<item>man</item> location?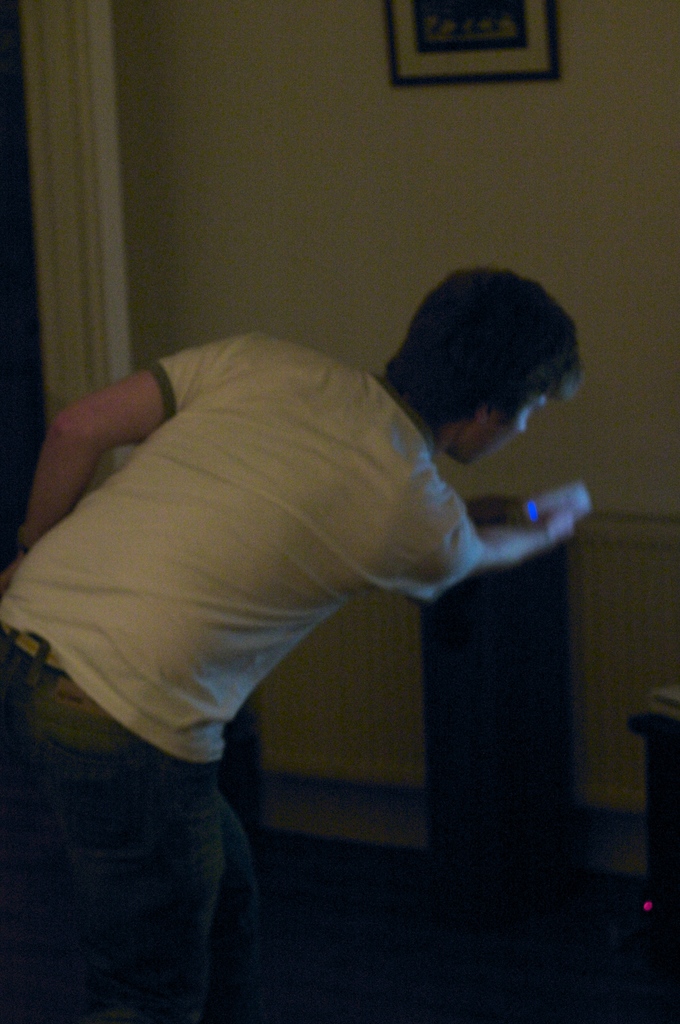
[0, 262, 596, 1014]
